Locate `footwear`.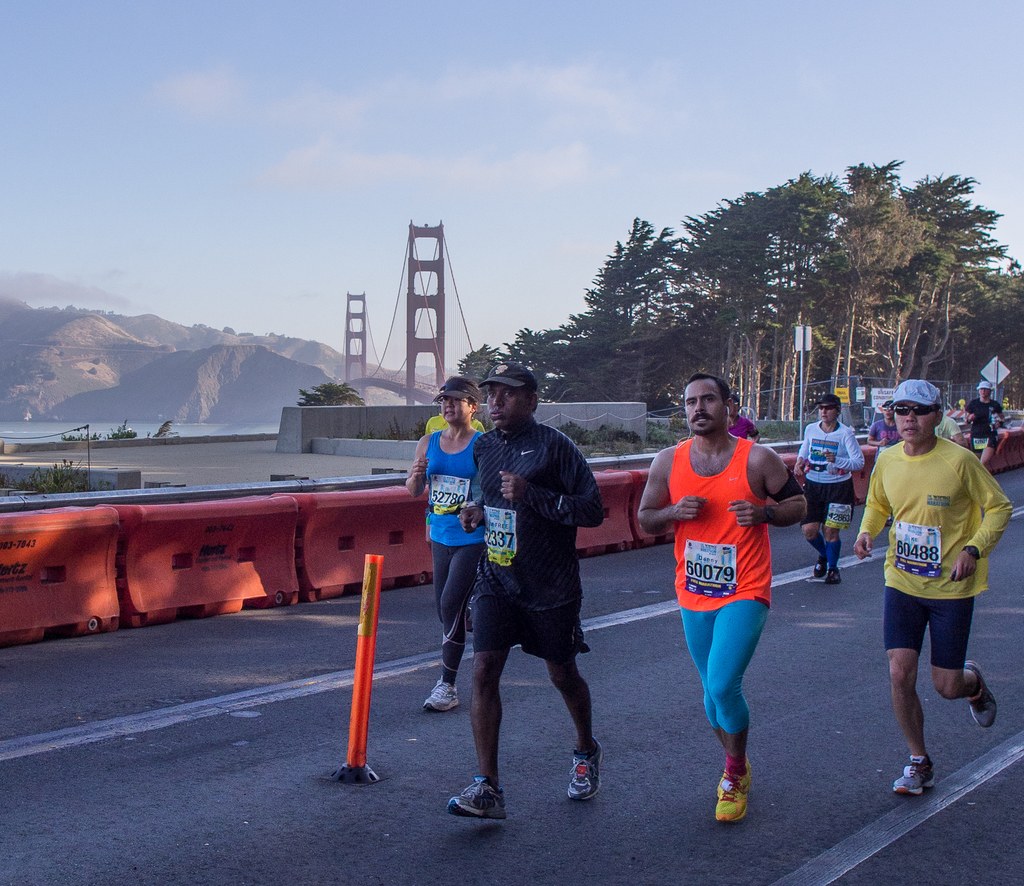
Bounding box: crop(805, 558, 828, 581).
